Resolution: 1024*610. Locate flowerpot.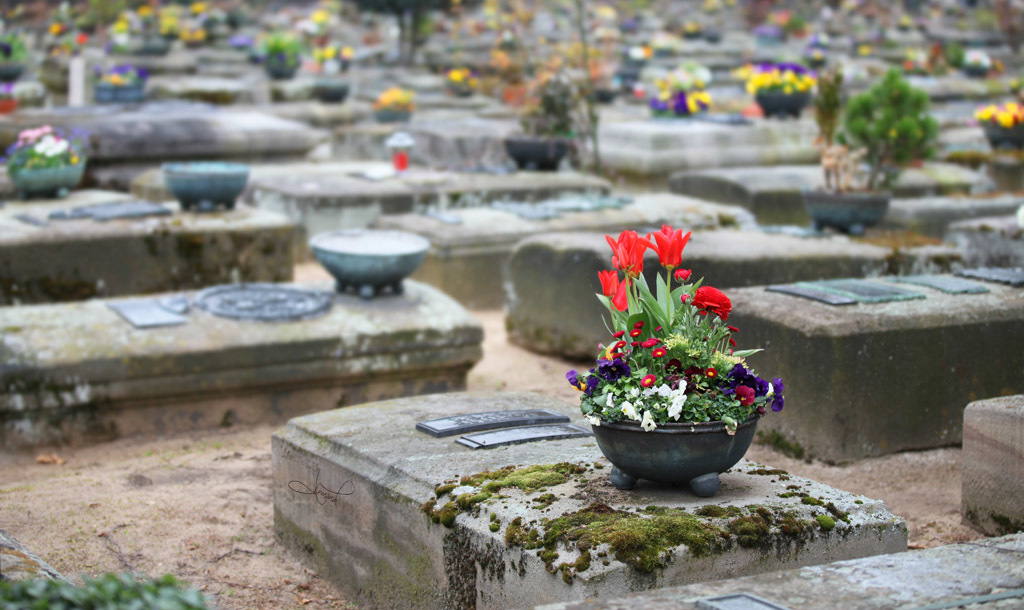
<box>976,118,1022,154</box>.
